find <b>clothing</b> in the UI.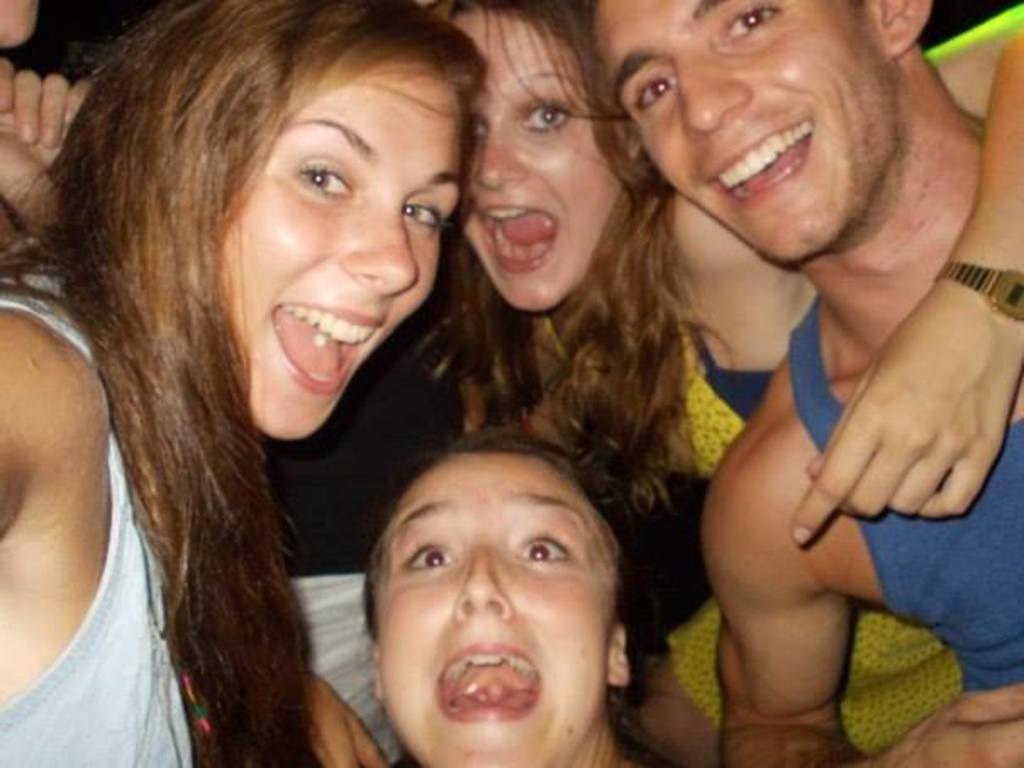
UI element at bbox=(519, 344, 970, 766).
